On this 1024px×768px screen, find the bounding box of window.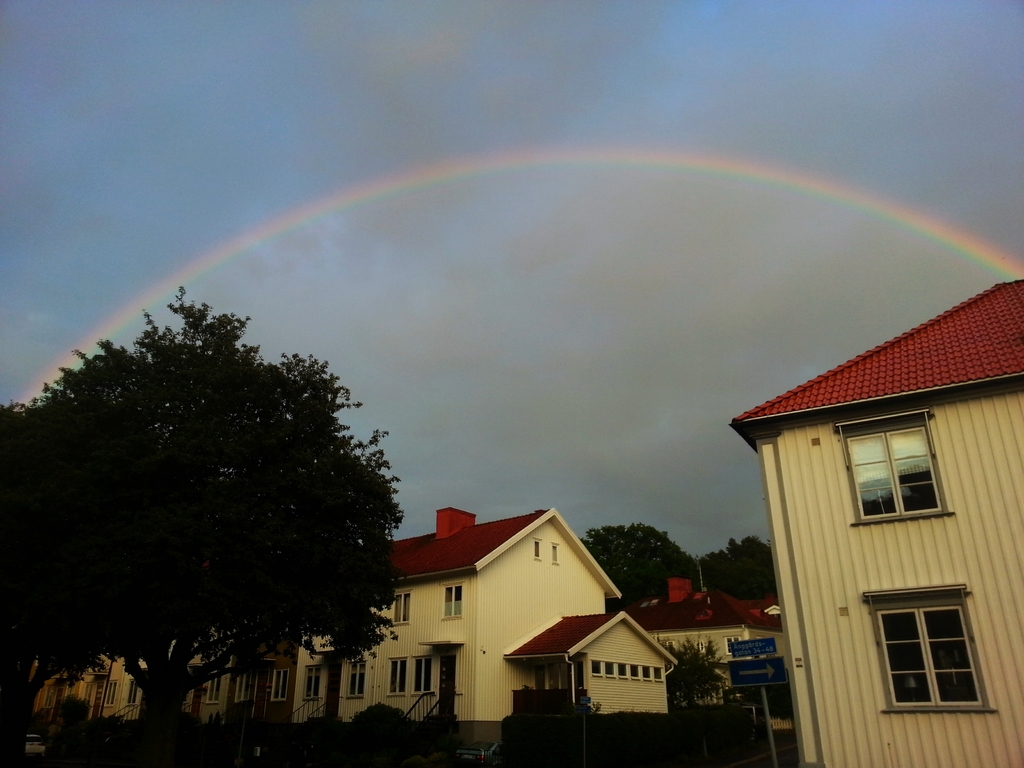
Bounding box: x1=44, y1=684, x2=57, y2=705.
